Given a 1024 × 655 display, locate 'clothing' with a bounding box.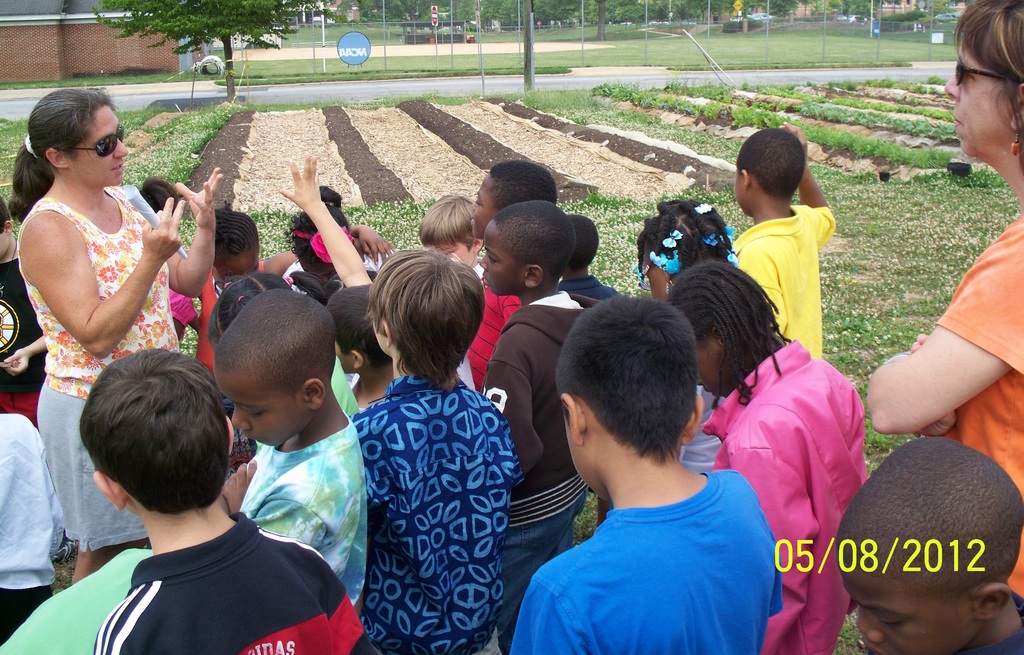
Located: 228:401:382:602.
